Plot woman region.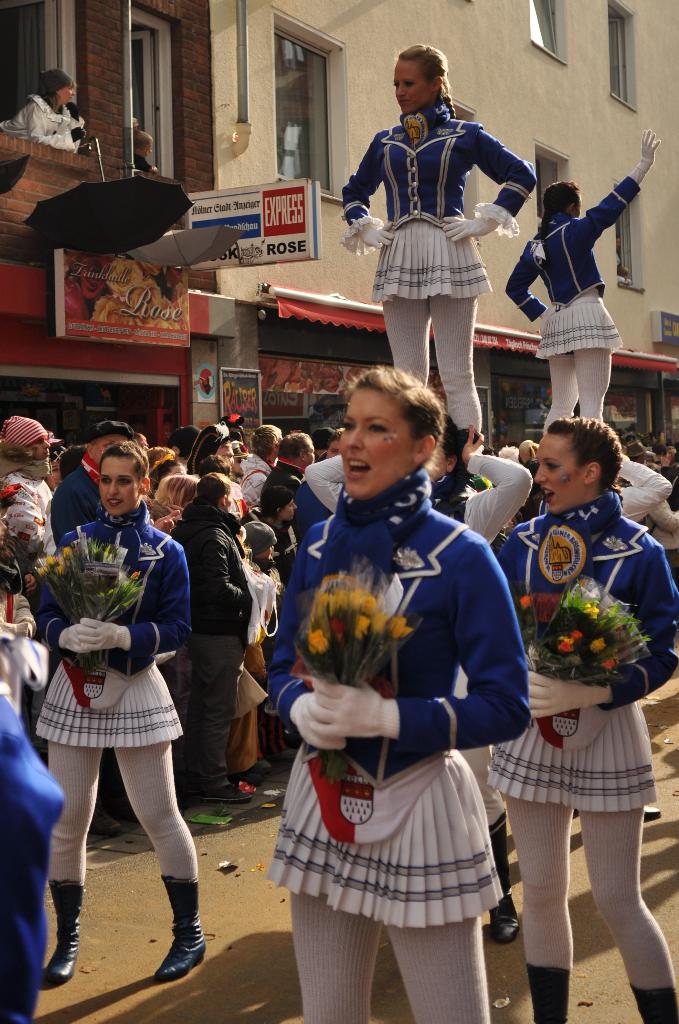
Plotted at 139 467 201 511.
